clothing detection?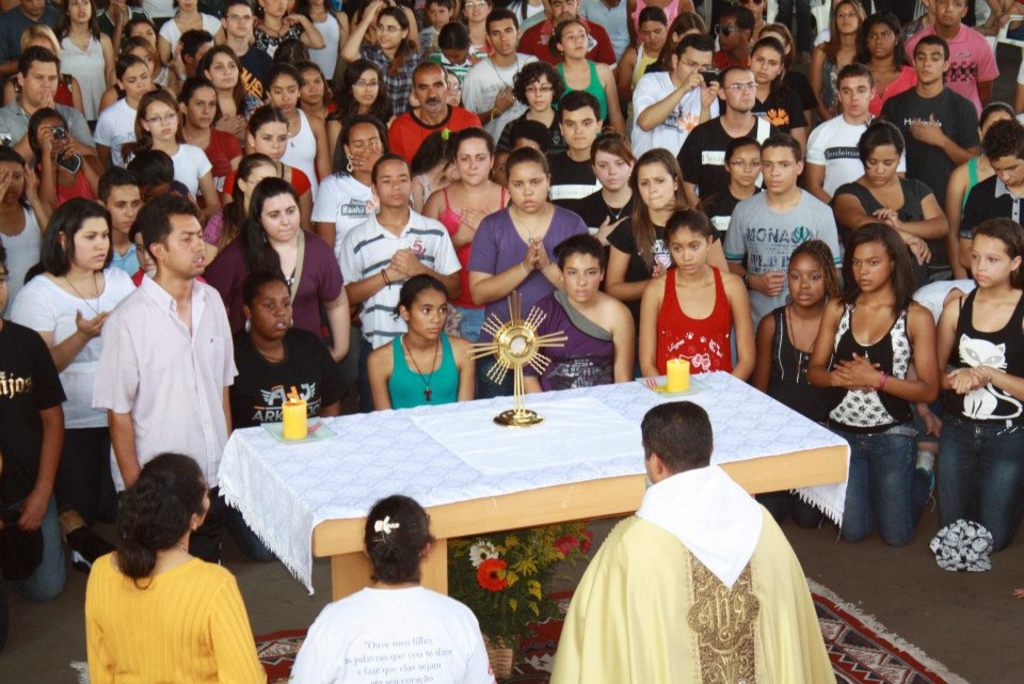
[left=285, top=577, right=496, bottom=683]
